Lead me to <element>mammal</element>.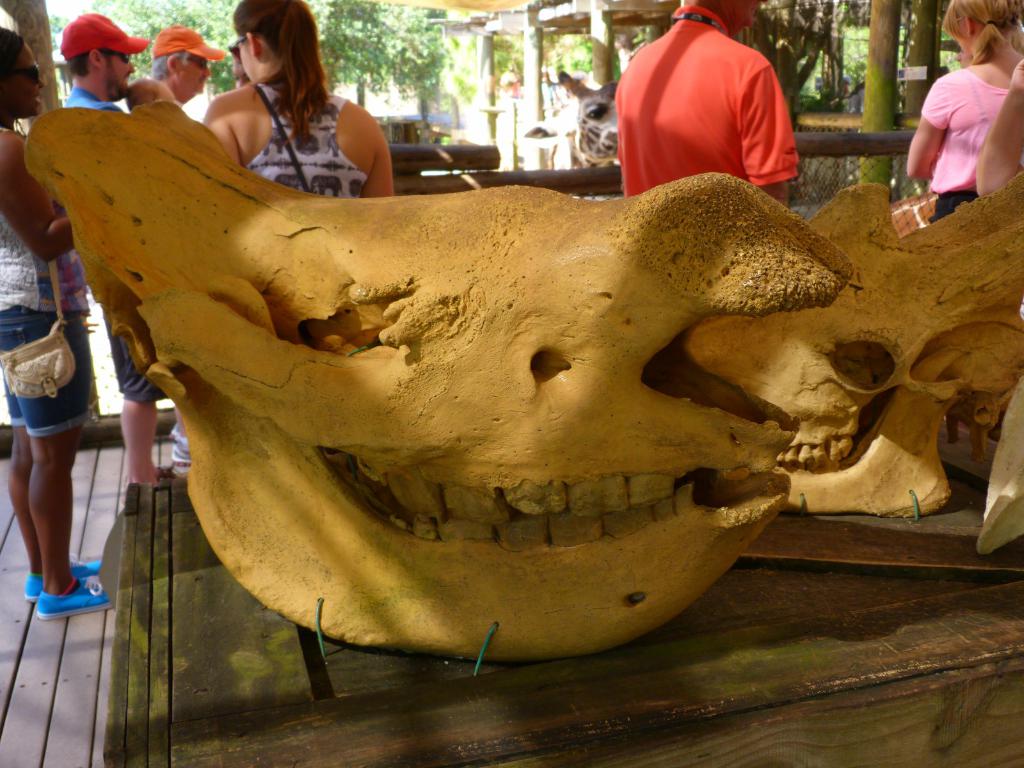
Lead to select_region(523, 57, 622, 205).
